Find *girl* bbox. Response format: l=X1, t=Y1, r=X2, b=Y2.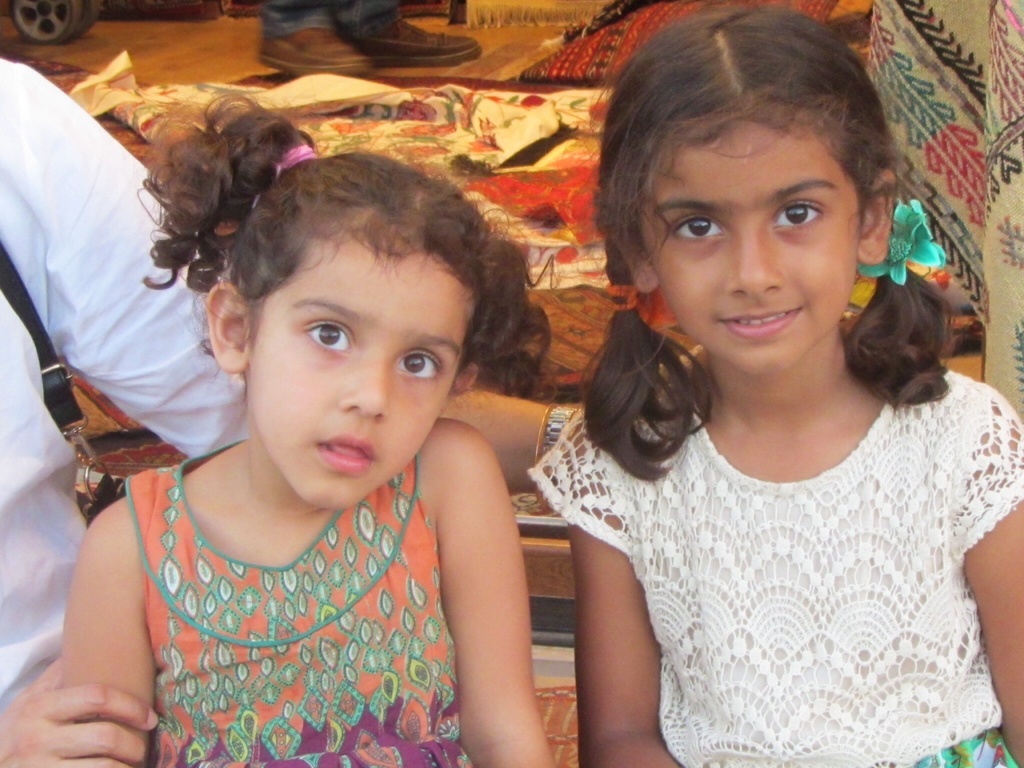
l=528, t=1, r=1023, b=767.
